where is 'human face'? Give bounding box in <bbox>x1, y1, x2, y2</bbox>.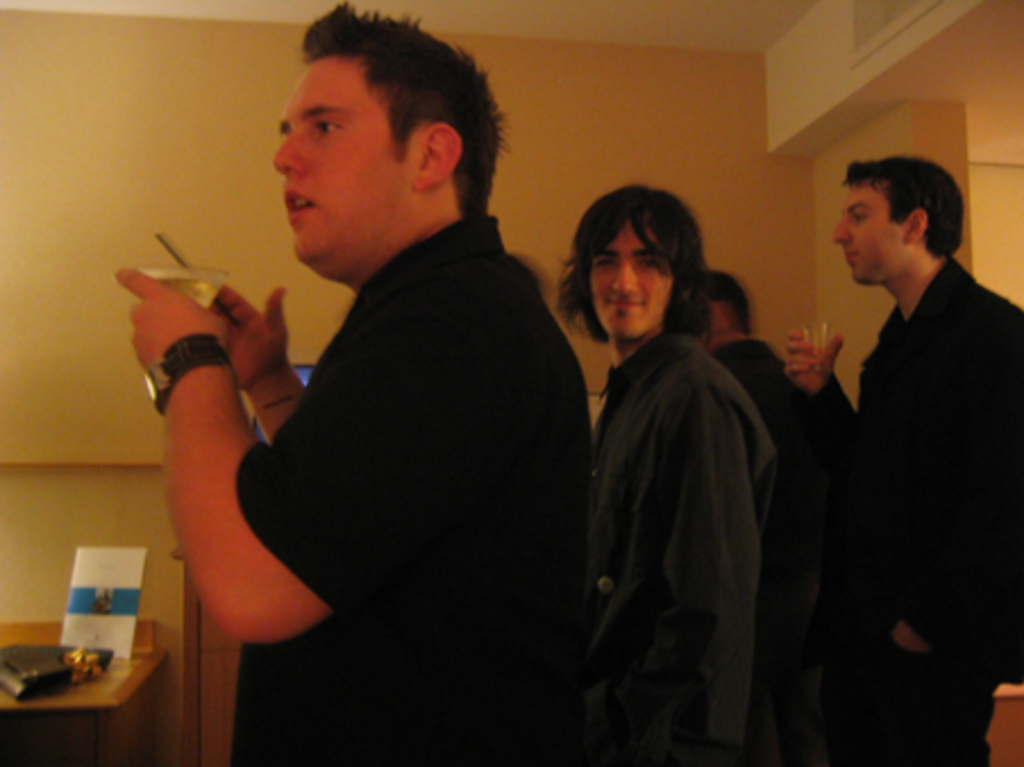
<bbox>833, 177, 897, 284</bbox>.
